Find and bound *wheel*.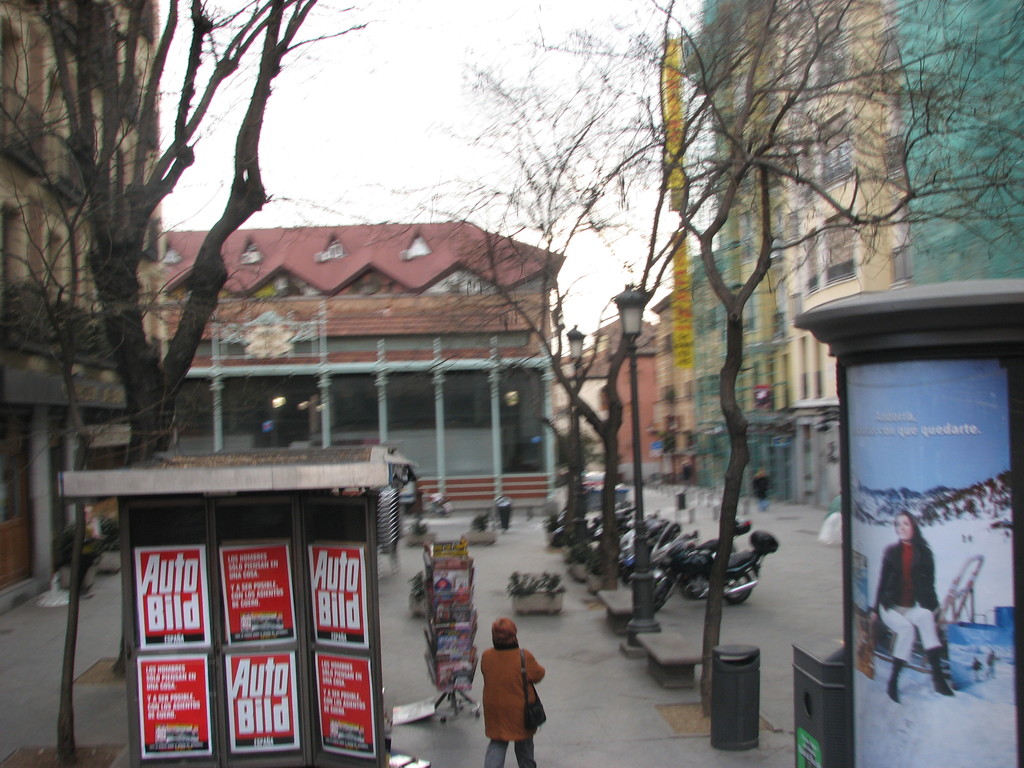
Bound: Rect(724, 568, 750, 603).
